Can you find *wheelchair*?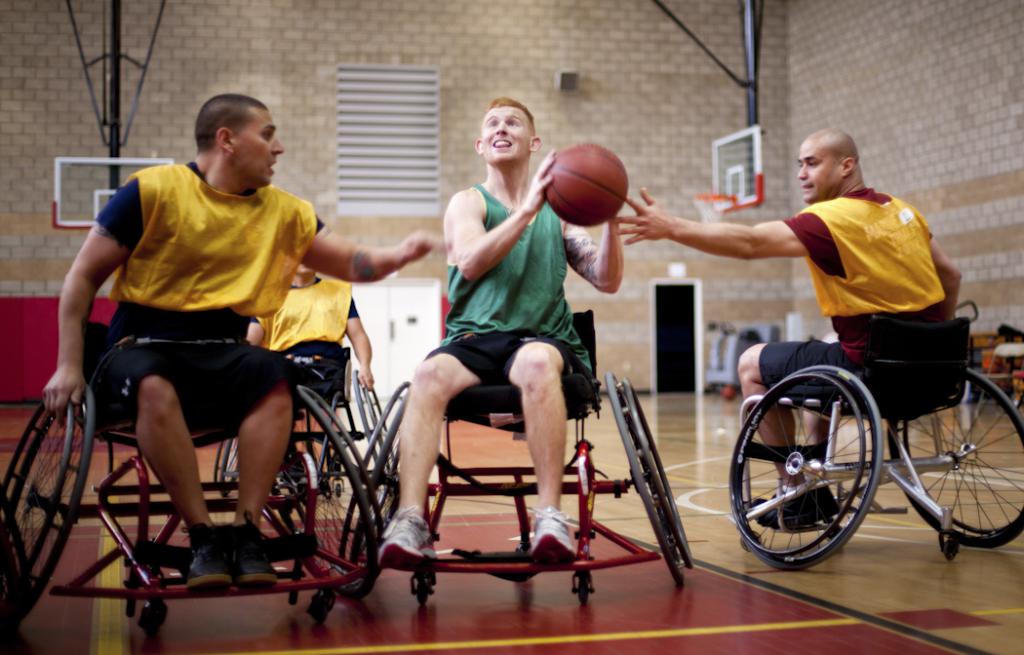
Yes, bounding box: BBox(332, 309, 694, 613).
